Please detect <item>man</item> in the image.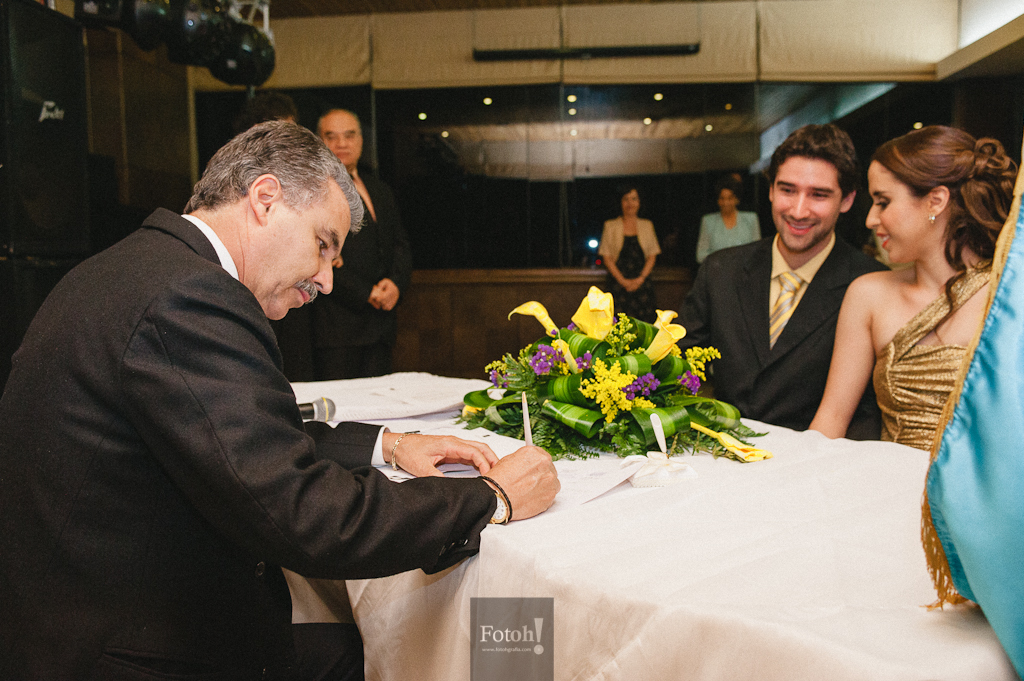
Rect(677, 122, 886, 432).
